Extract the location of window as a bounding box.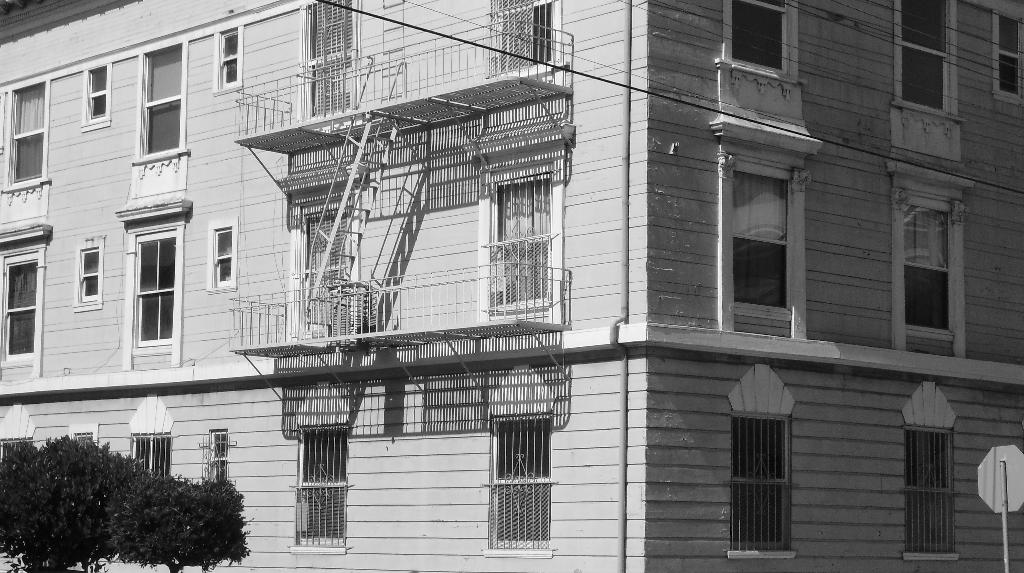
135/436/169/482.
